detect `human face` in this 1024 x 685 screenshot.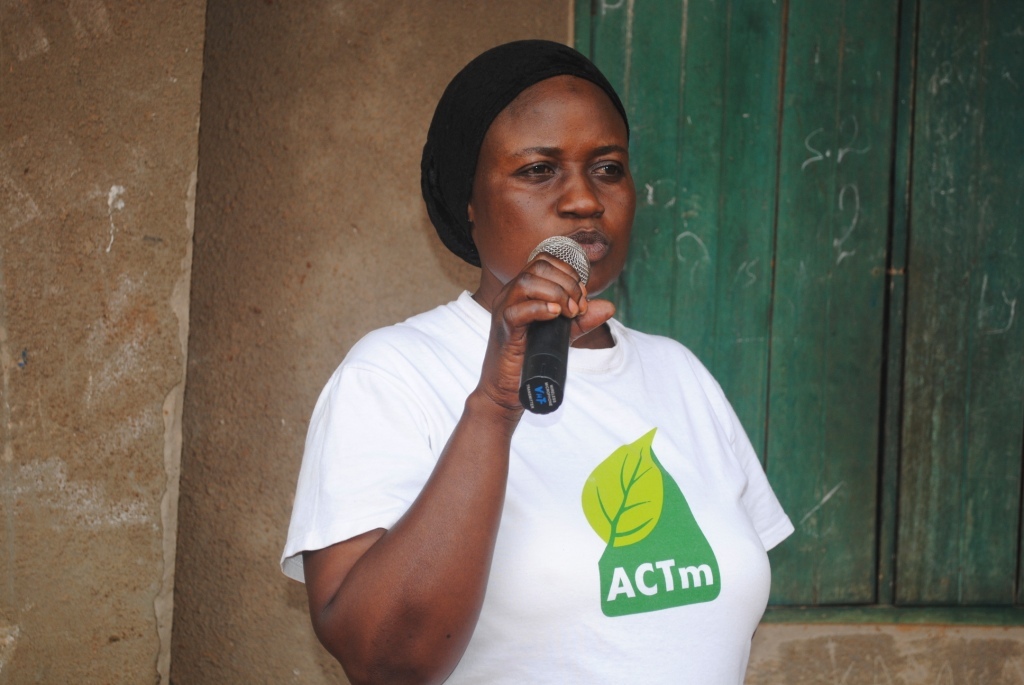
Detection: rect(470, 77, 637, 300).
